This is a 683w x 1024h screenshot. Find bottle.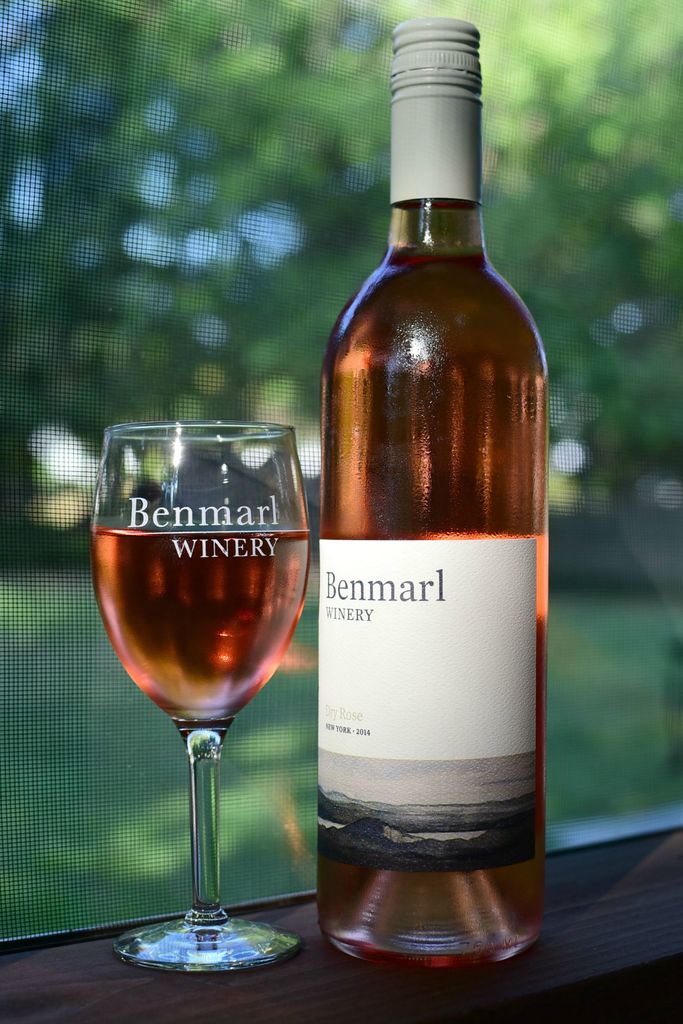
Bounding box: box=[313, 20, 541, 975].
